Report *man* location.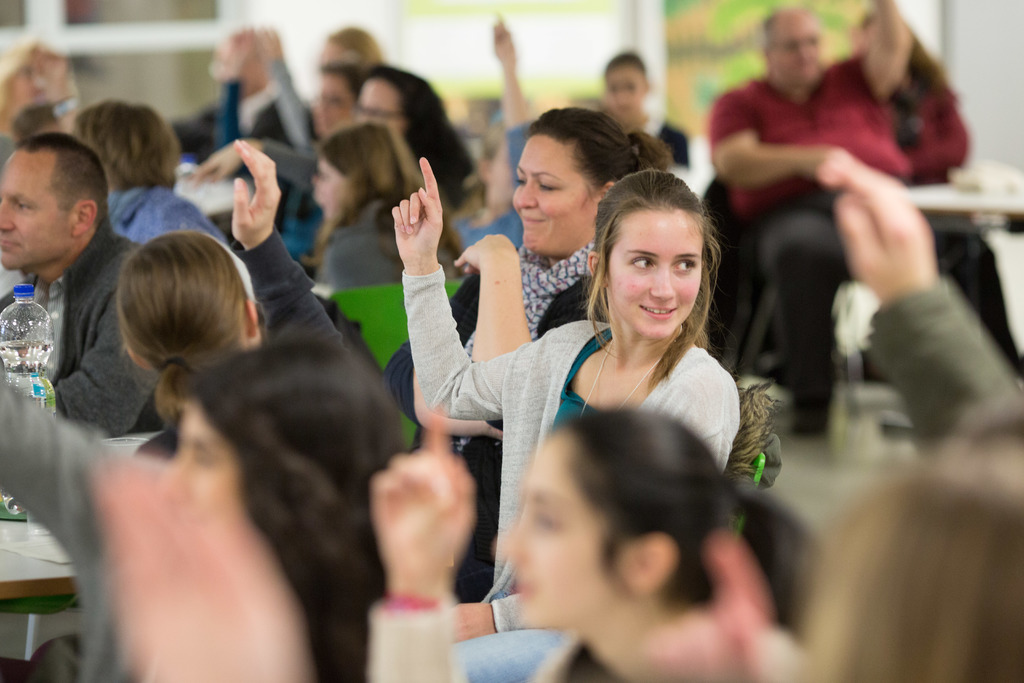
Report: region(716, 0, 1023, 436).
